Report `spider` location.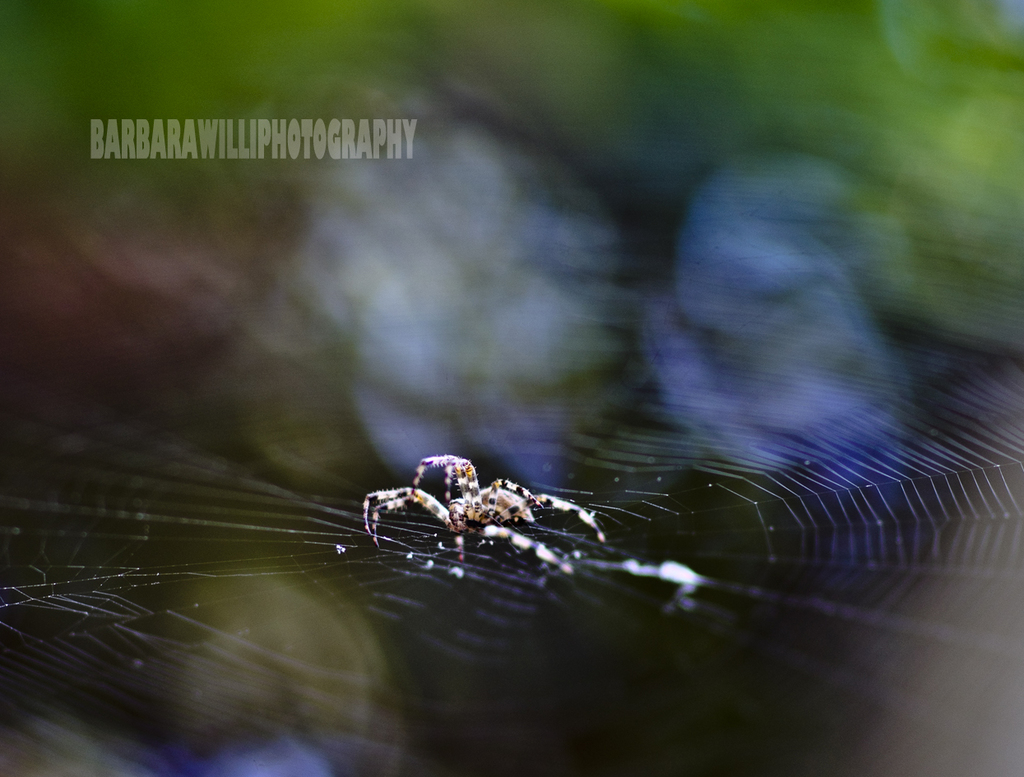
Report: l=358, t=446, r=615, b=575.
